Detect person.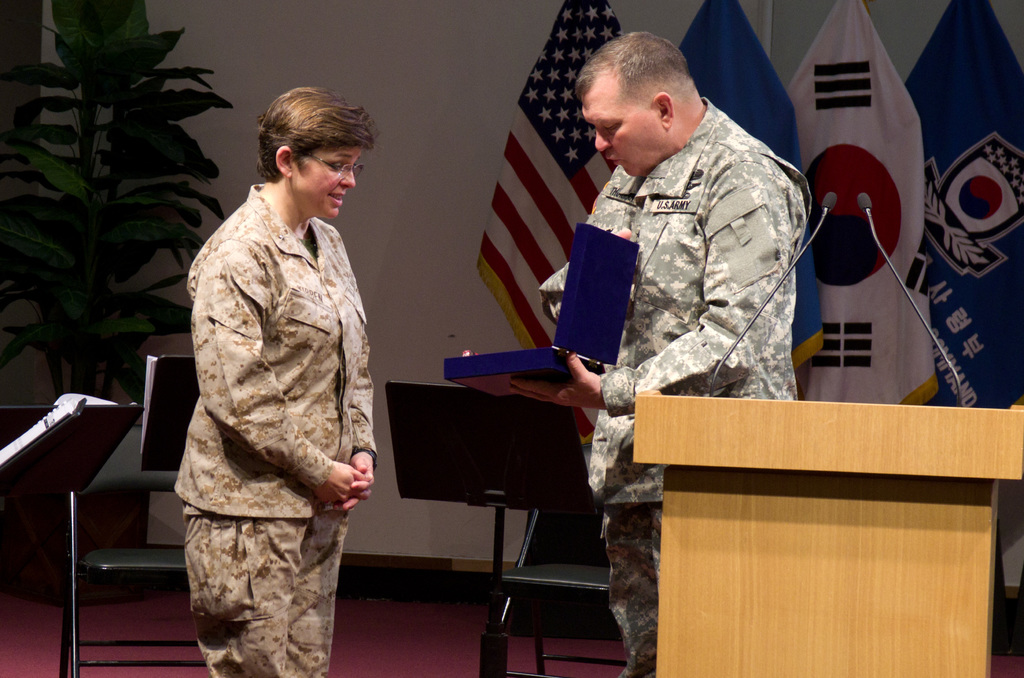
Detected at {"x1": 156, "y1": 92, "x2": 384, "y2": 677}.
